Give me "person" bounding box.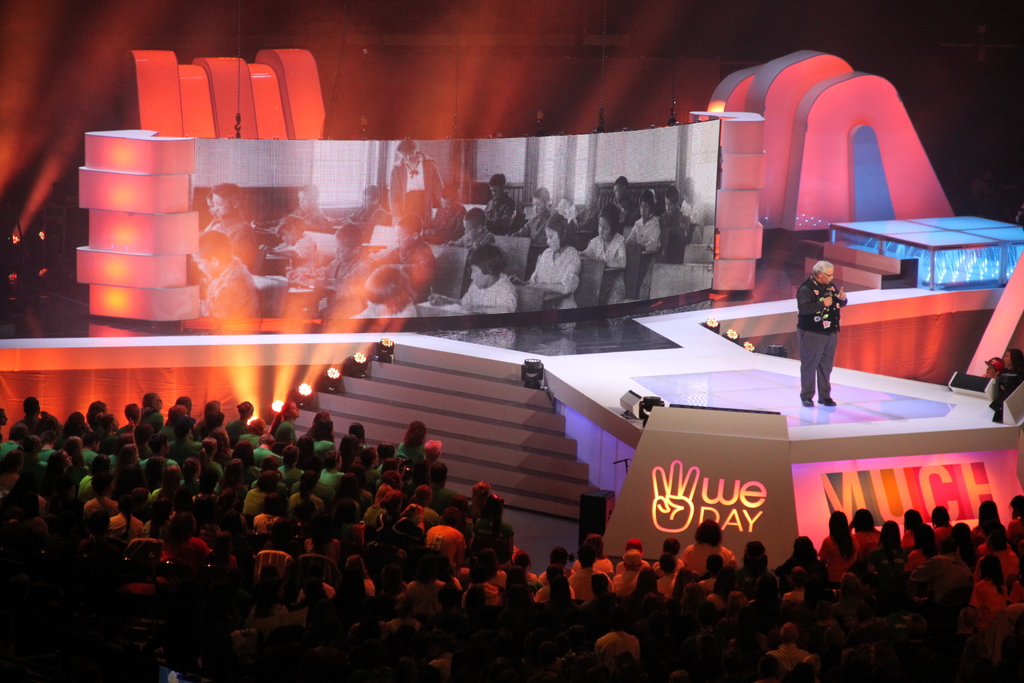
305, 516, 343, 603.
